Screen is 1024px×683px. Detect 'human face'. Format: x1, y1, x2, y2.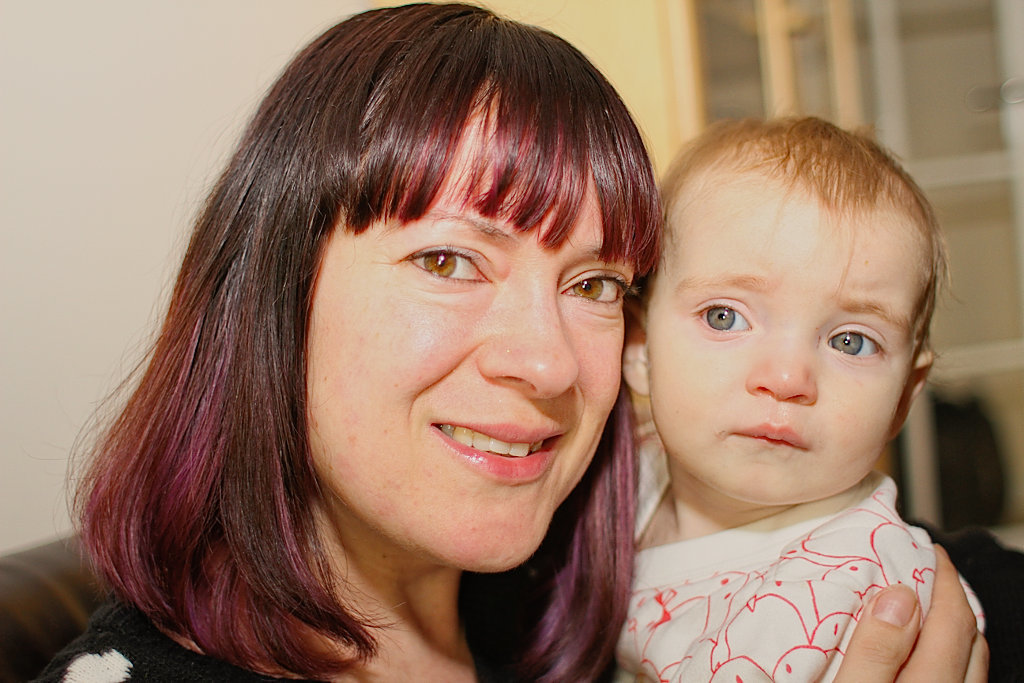
294, 87, 637, 577.
